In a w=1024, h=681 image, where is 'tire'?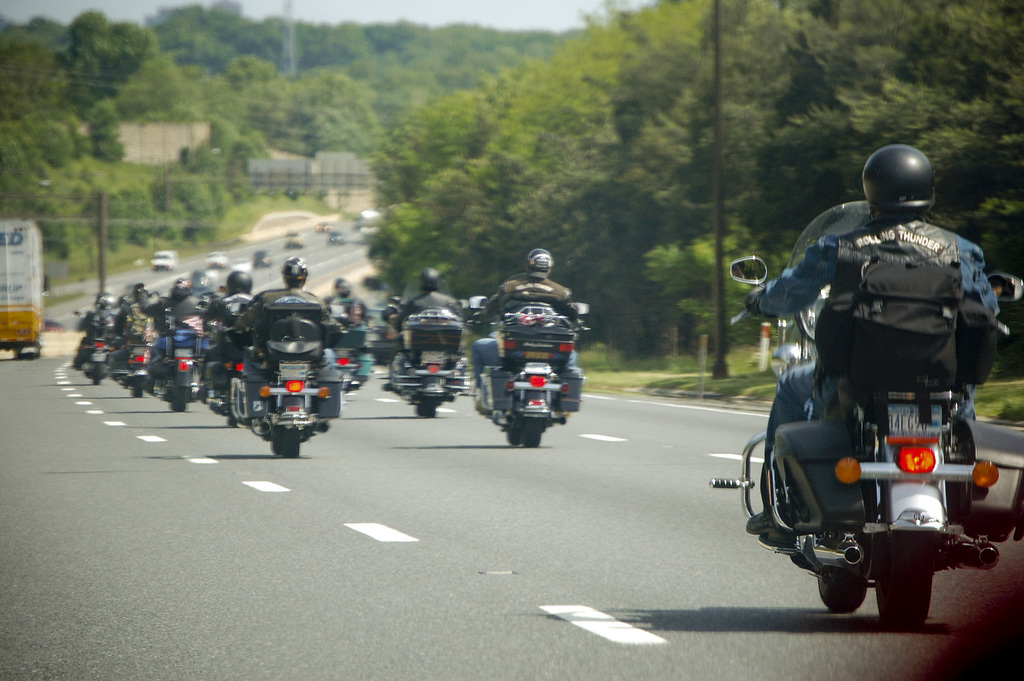
[left=227, top=411, right=236, bottom=427].
